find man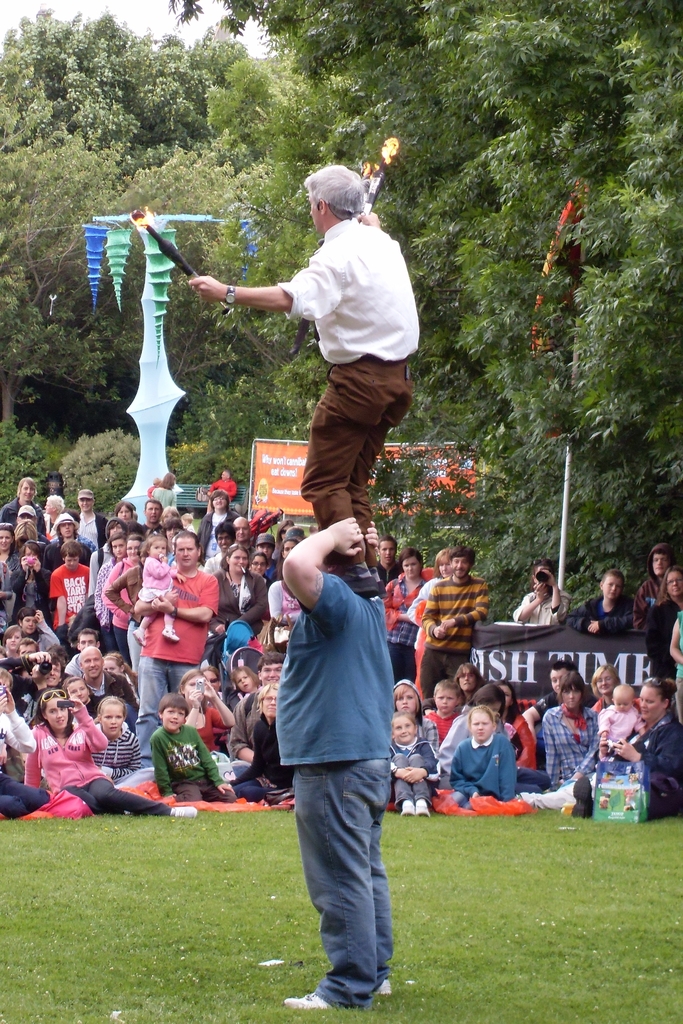
x1=206 y1=468 x2=238 y2=502
